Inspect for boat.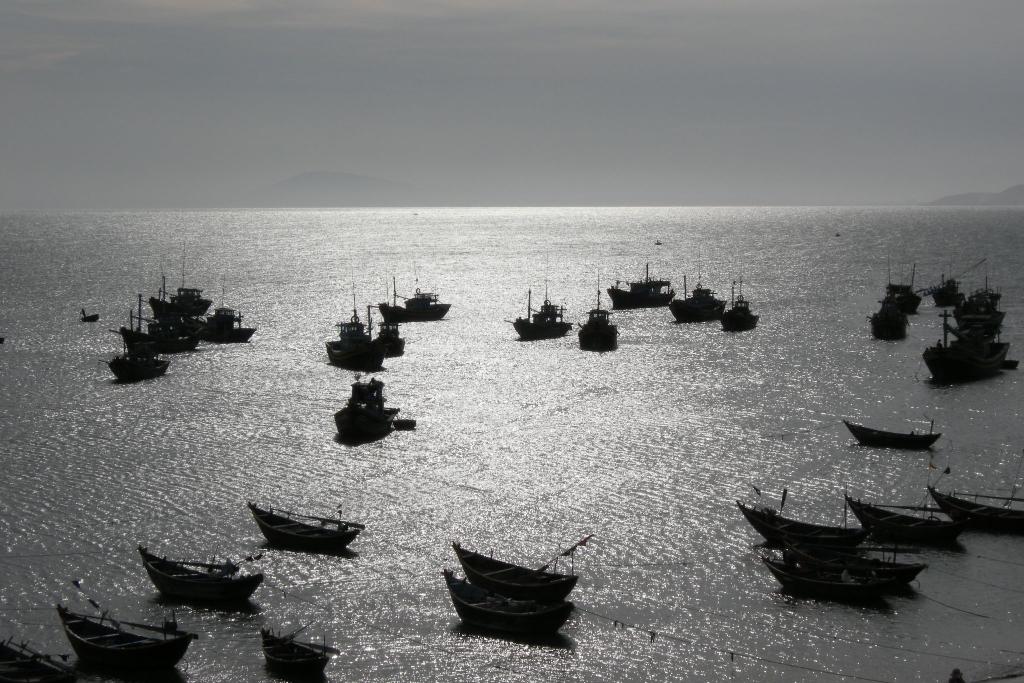
Inspection: crop(720, 265, 761, 331).
